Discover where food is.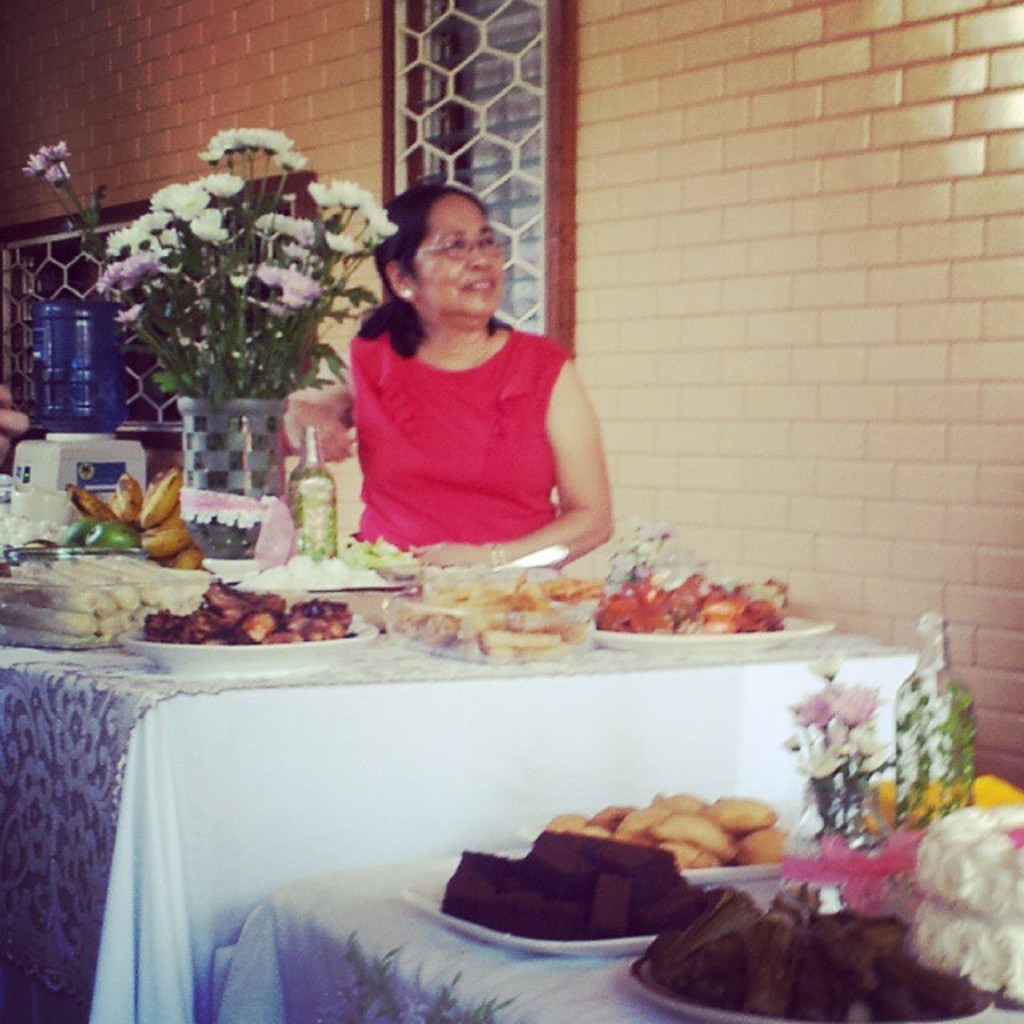
Discovered at l=370, t=560, r=605, b=653.
